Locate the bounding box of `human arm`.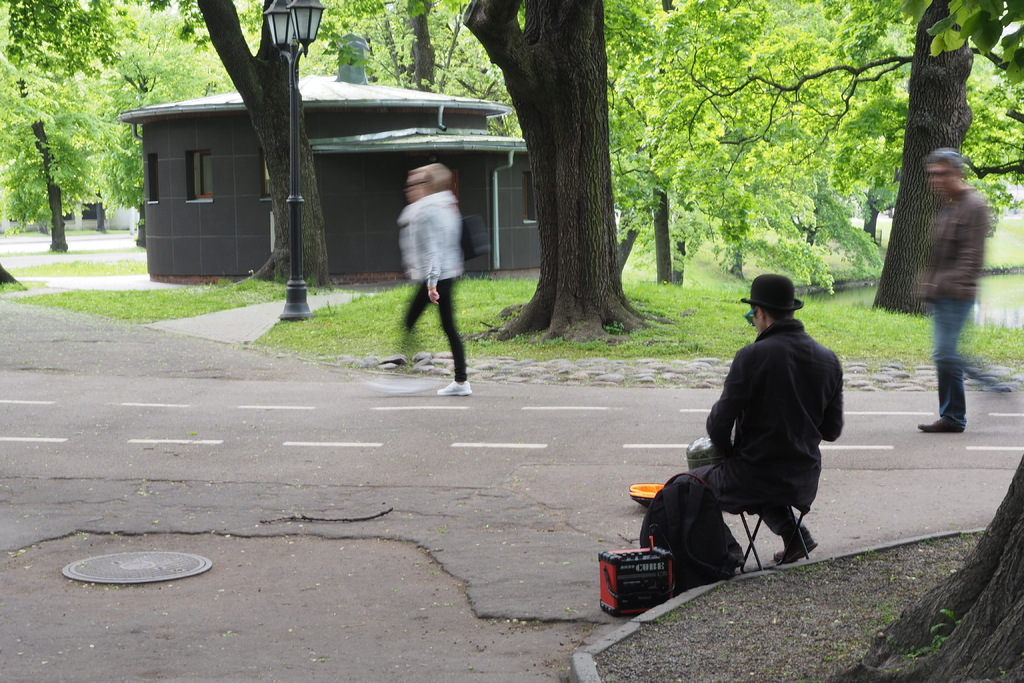
Bounding box: 706:335:756:468.
